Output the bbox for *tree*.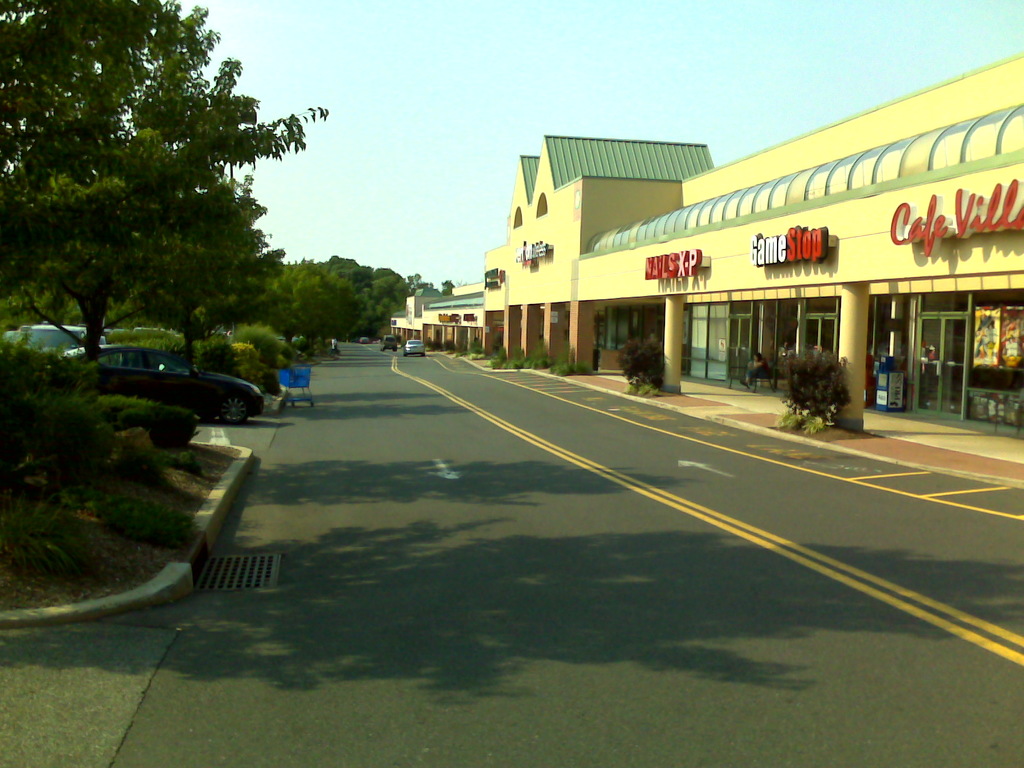
{"left": 361, "top": 260, "right": 420, "bottom": 348}.
